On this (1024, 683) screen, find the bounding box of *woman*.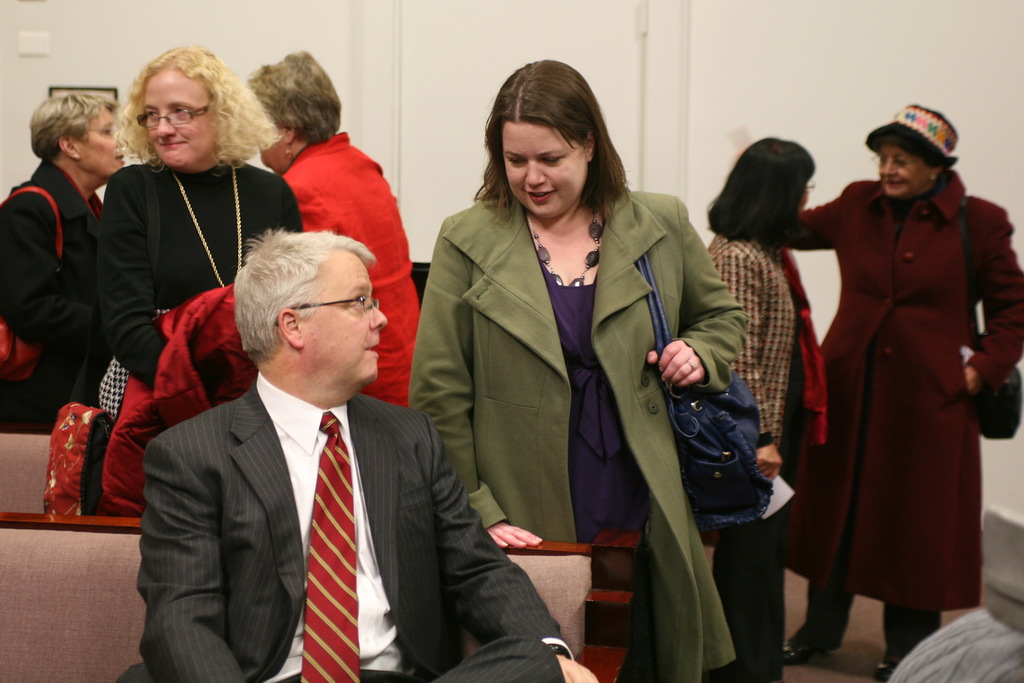
Bounding box: select_region(236, 50, 425, 405).
